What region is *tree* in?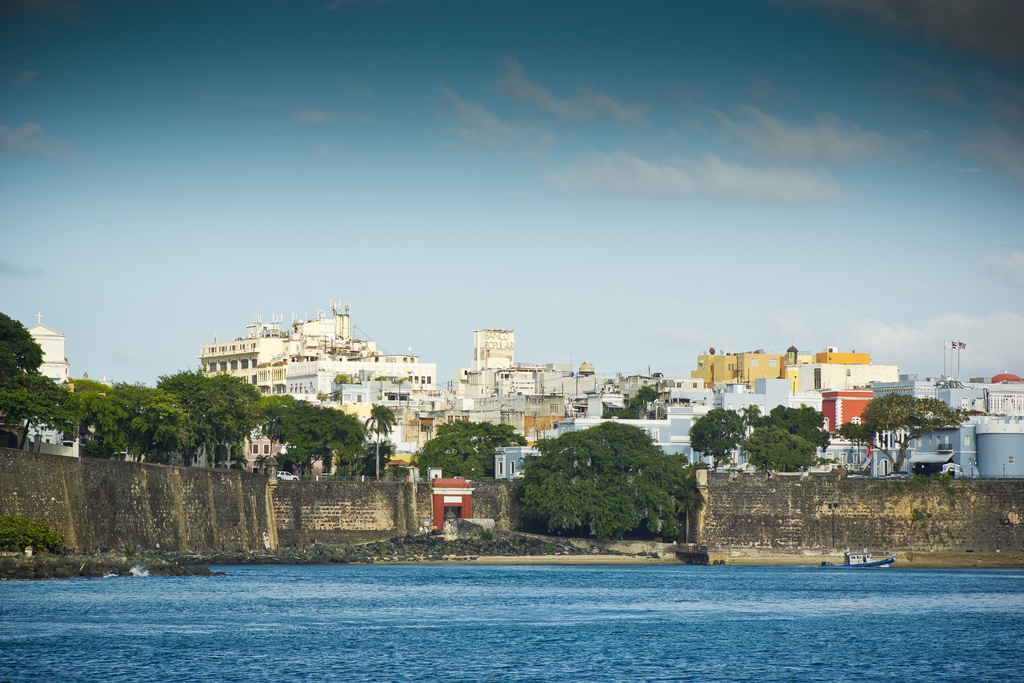
(413, 411, 528, 486).
